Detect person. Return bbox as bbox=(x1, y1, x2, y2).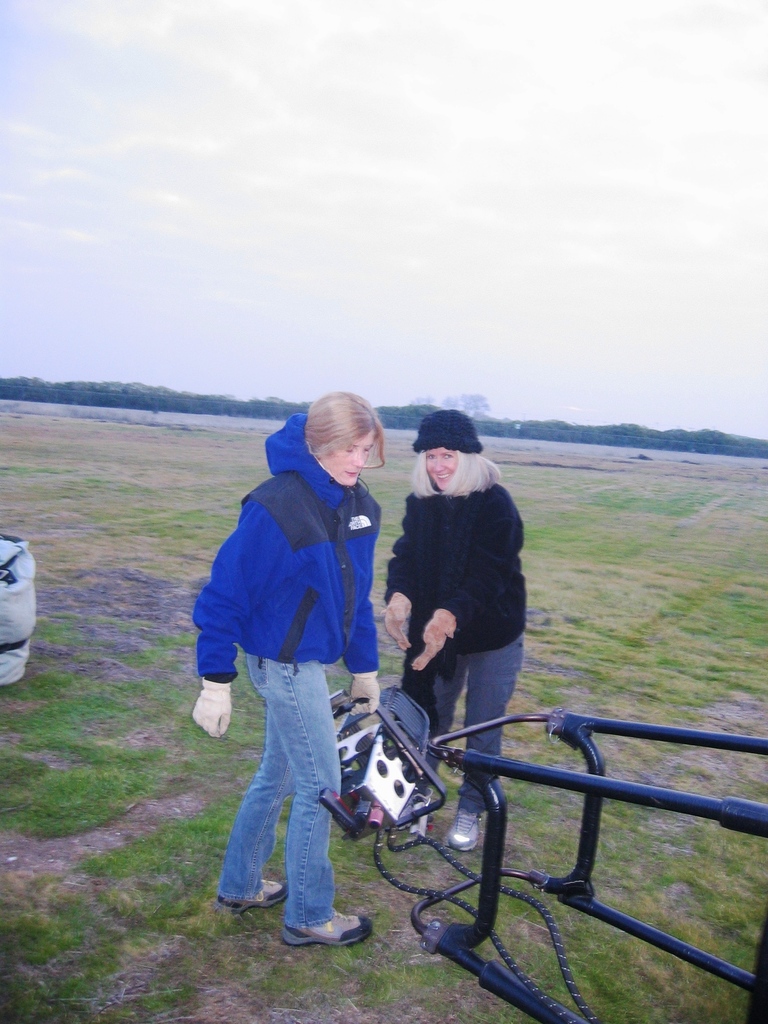
bbox=(378, 395, 525, 870).
